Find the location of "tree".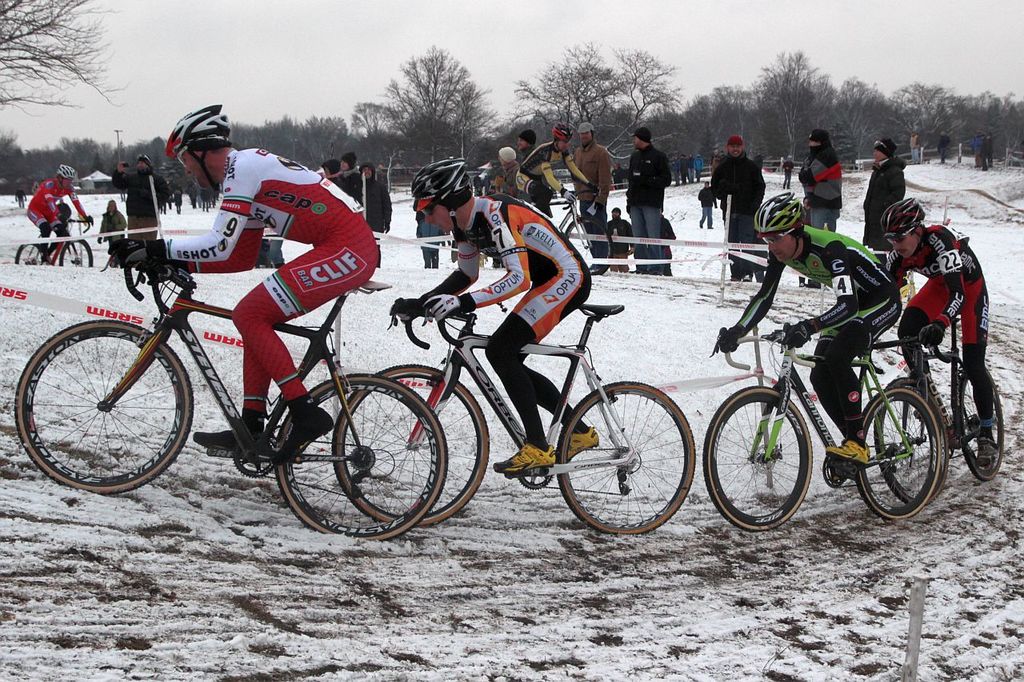
Location: [x1=648, y1=97, x2=691, y2=166].
